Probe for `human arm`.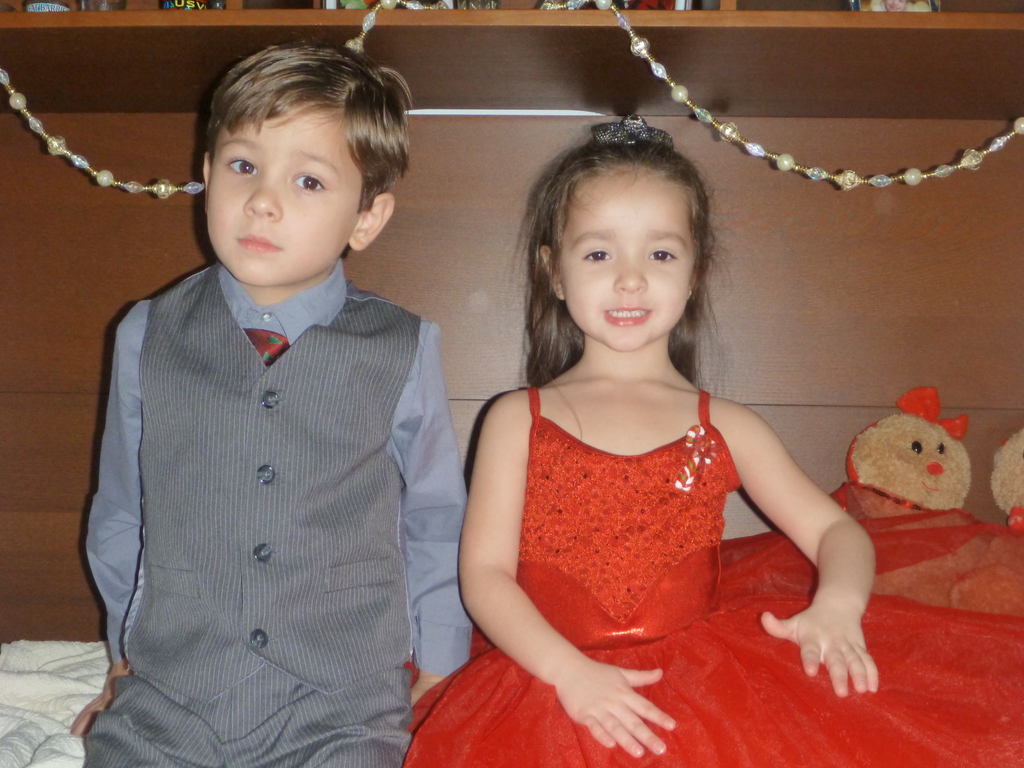
Probe result: <region>737, 406, 877, 653</region>.
